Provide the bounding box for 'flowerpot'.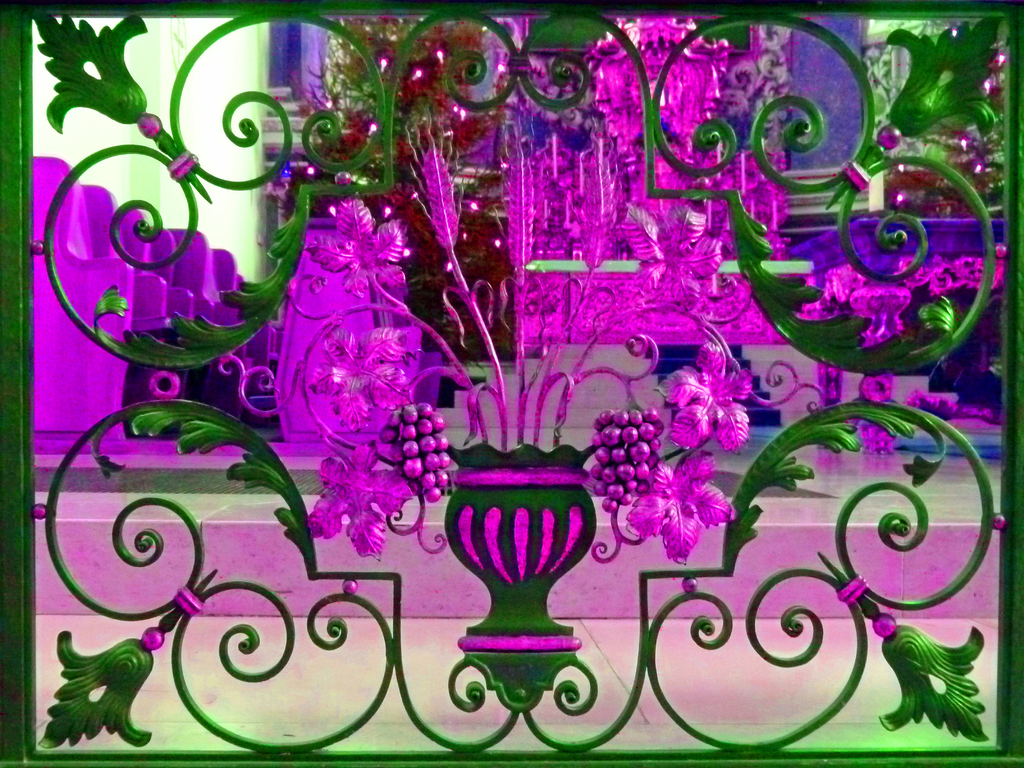
BBox(426, 467, 607, 702).
